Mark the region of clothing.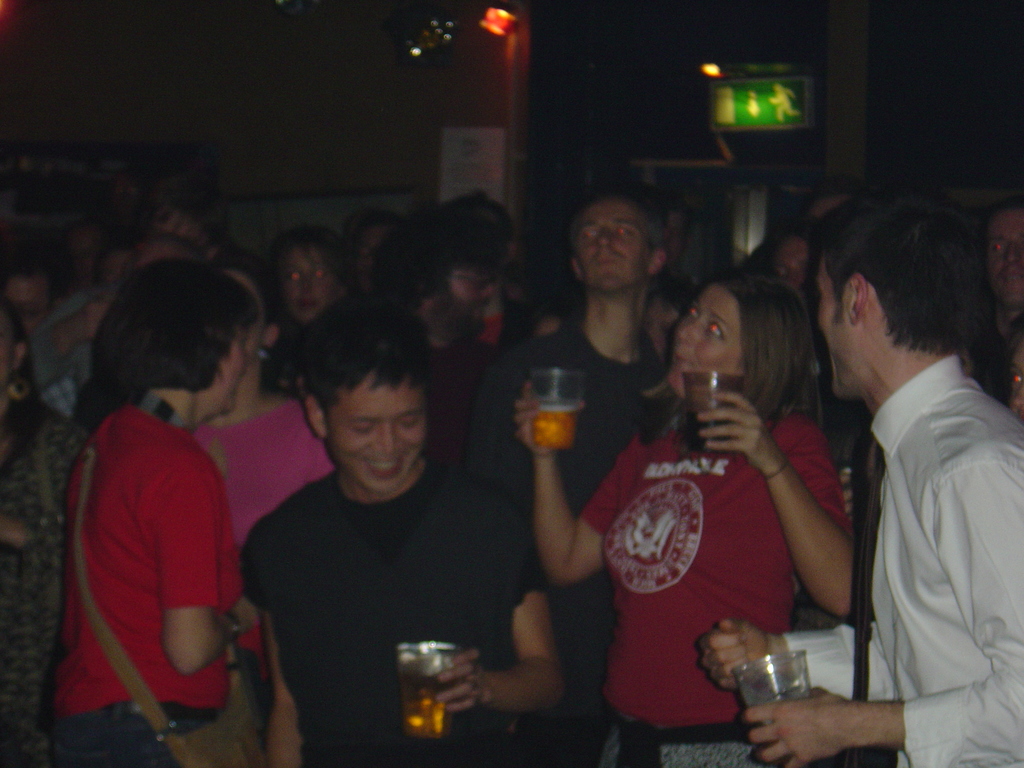
Region: [53, 358, 244, 741].
